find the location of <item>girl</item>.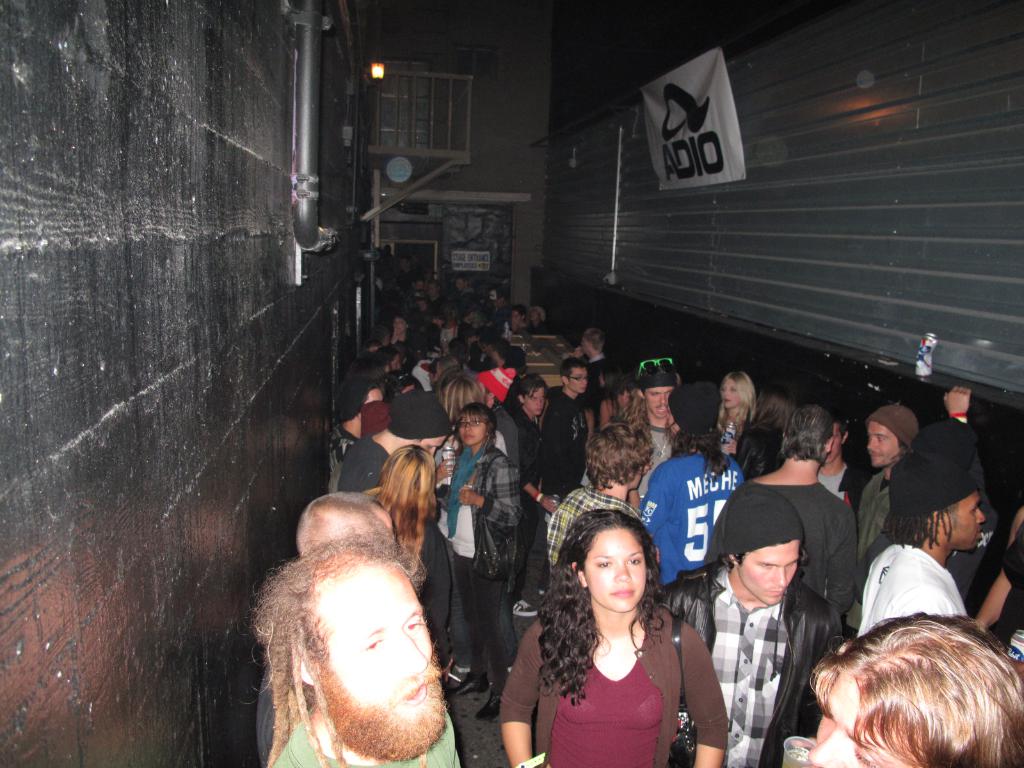
Location: rect(704, 370, 757, 484).
